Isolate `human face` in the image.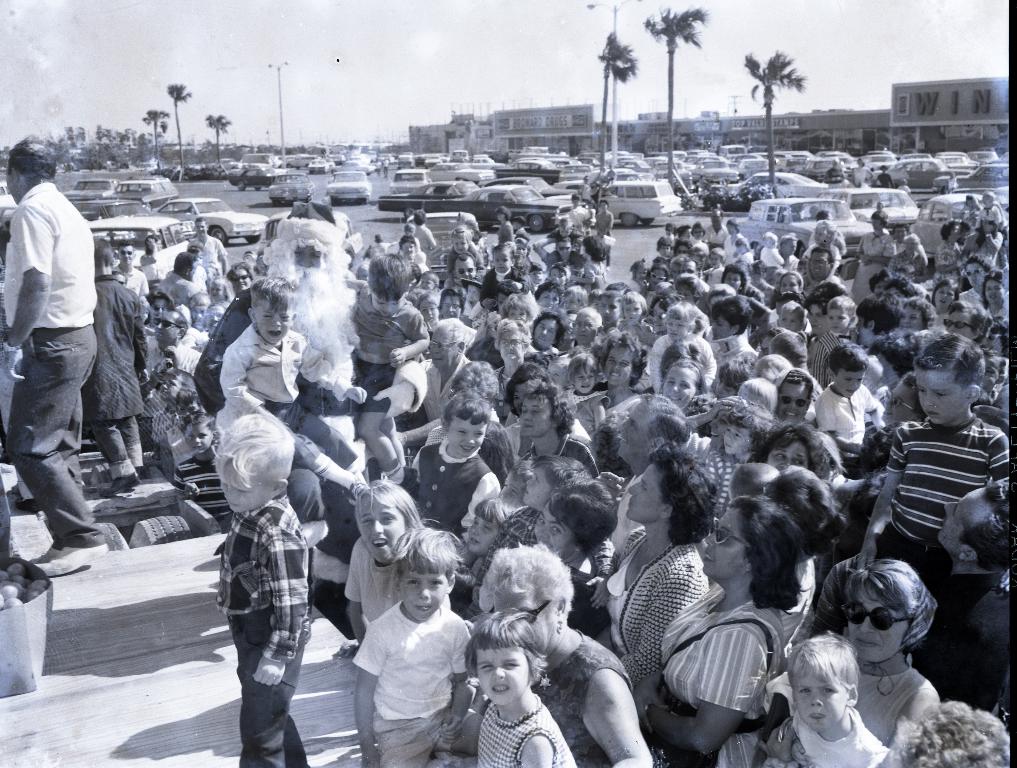
Isolated region: 725,270,740,290.
